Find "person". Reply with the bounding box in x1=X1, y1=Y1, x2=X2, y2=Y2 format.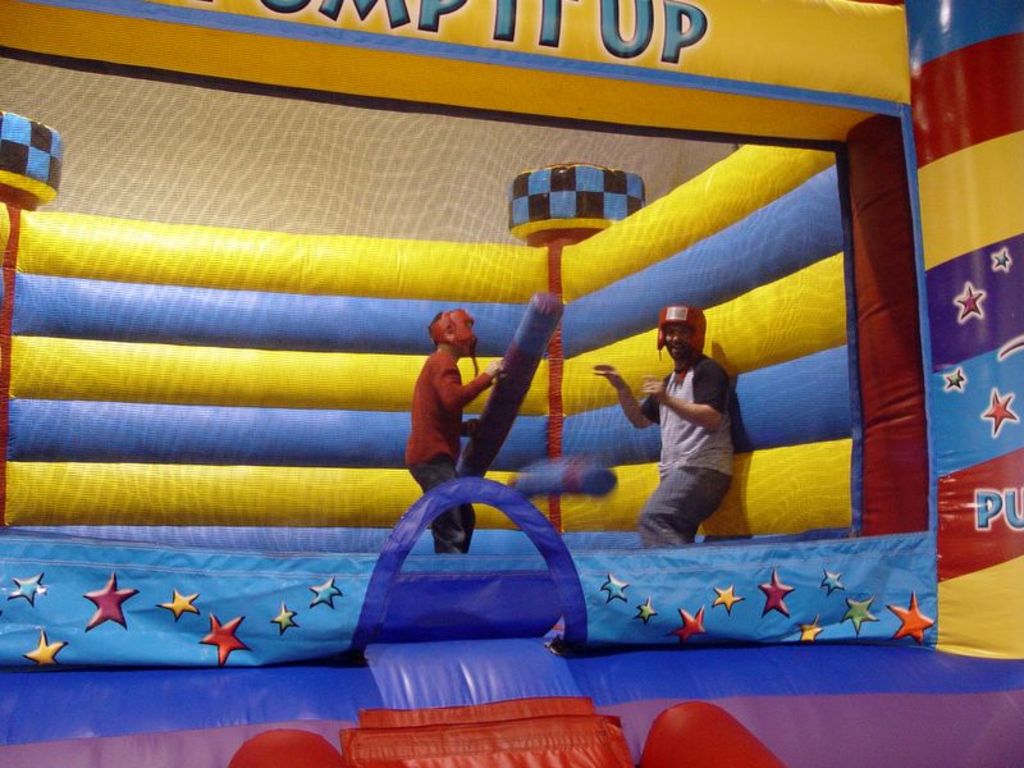
x1=404, y1=302, x2=499, y2=558.
